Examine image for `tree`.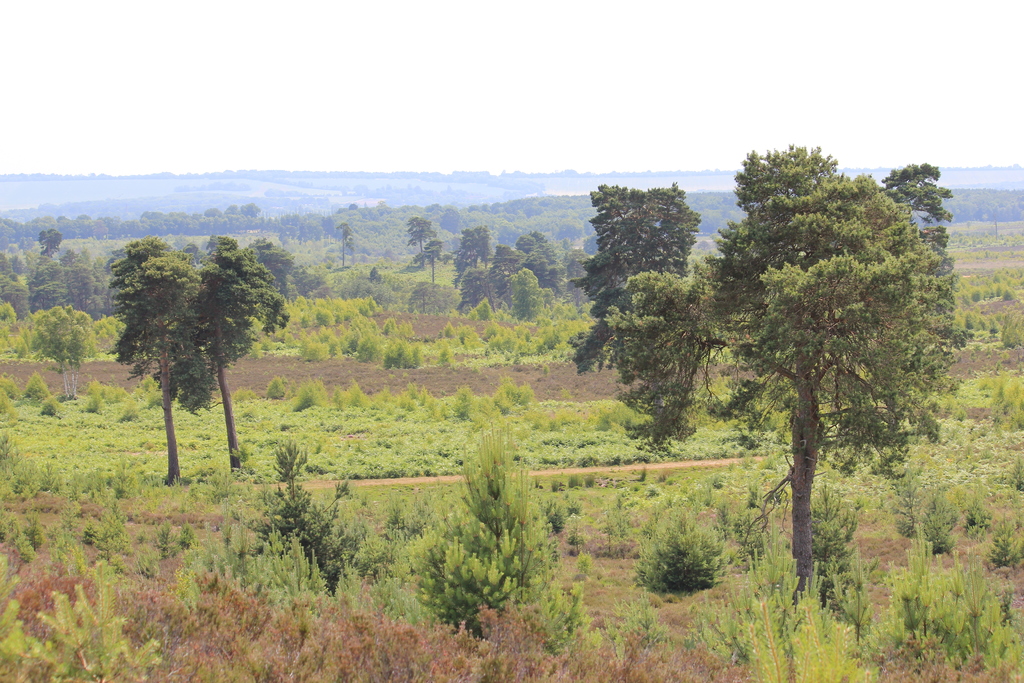
Examination result: Rect(458, 226, 489, 278).
